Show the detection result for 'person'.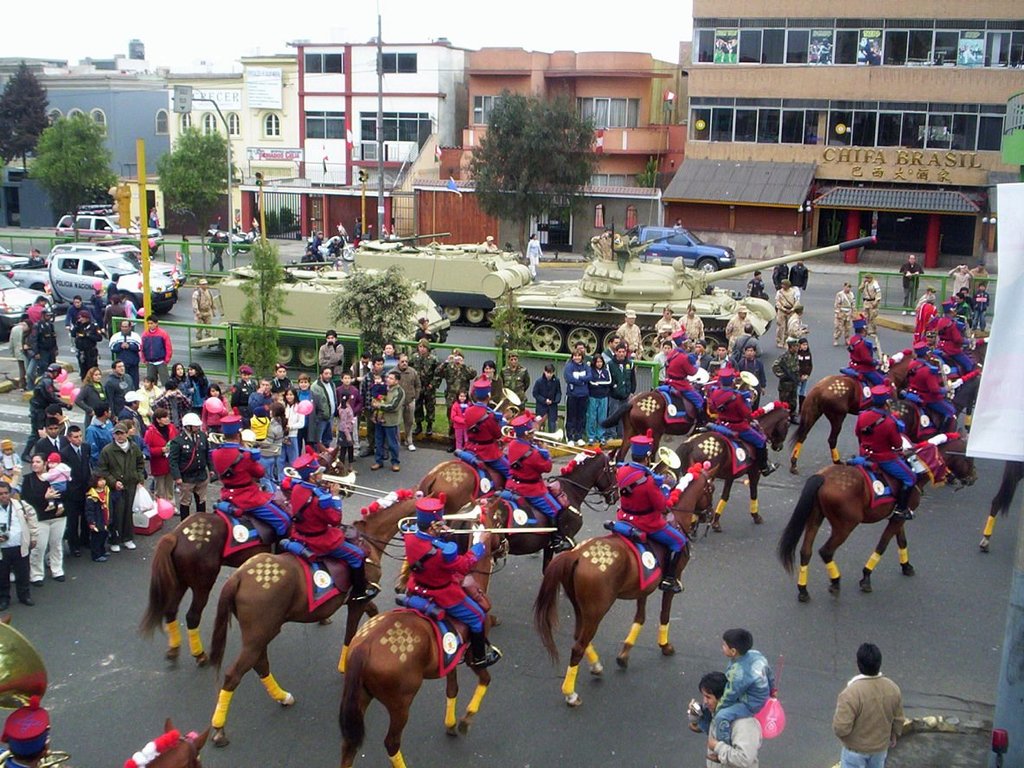
{"x1": 504, "y1": 408, "x2": 577, "y2": 548}.
